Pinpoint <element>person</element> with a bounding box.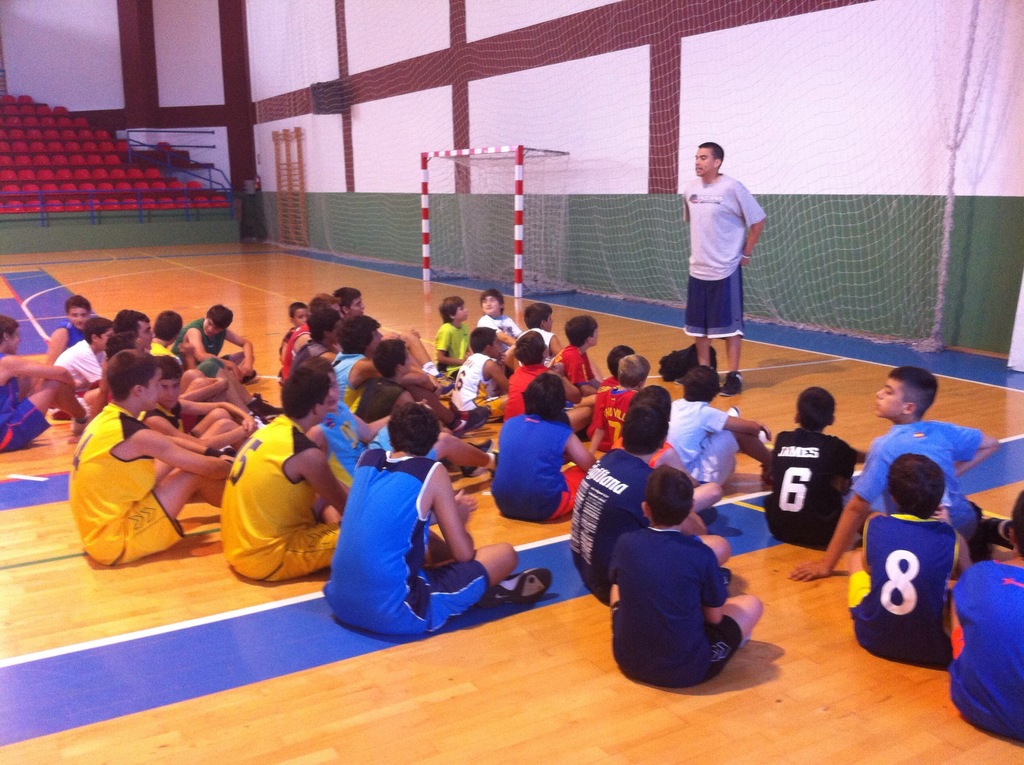
454,329,509,417.
